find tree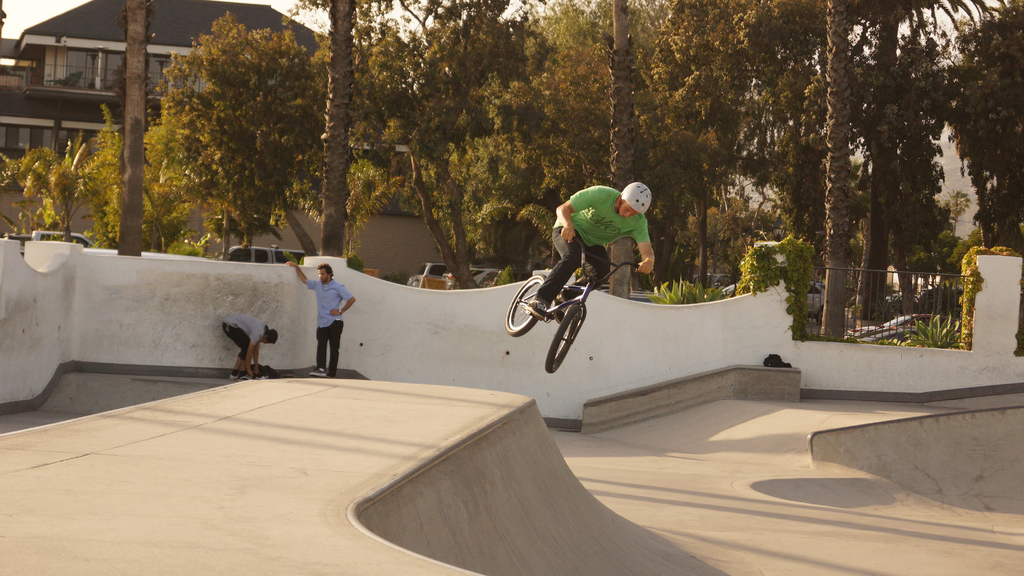
rect(319, 0, 363, 262)
